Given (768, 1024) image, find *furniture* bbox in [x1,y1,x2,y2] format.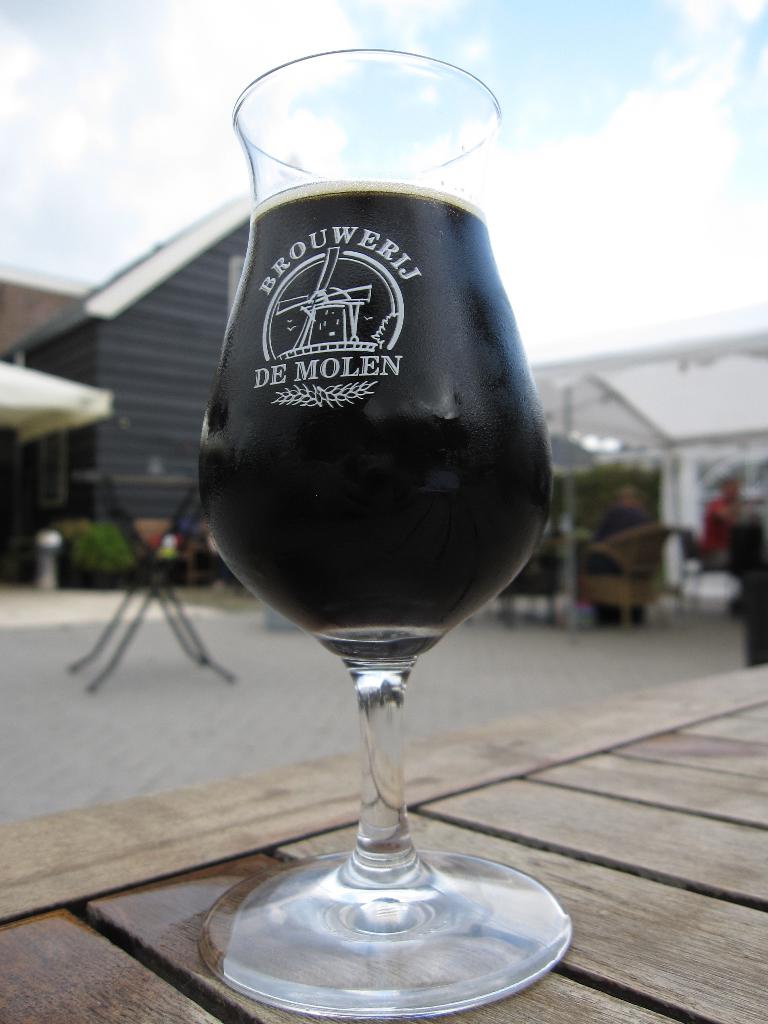
[66,476,237,697].
